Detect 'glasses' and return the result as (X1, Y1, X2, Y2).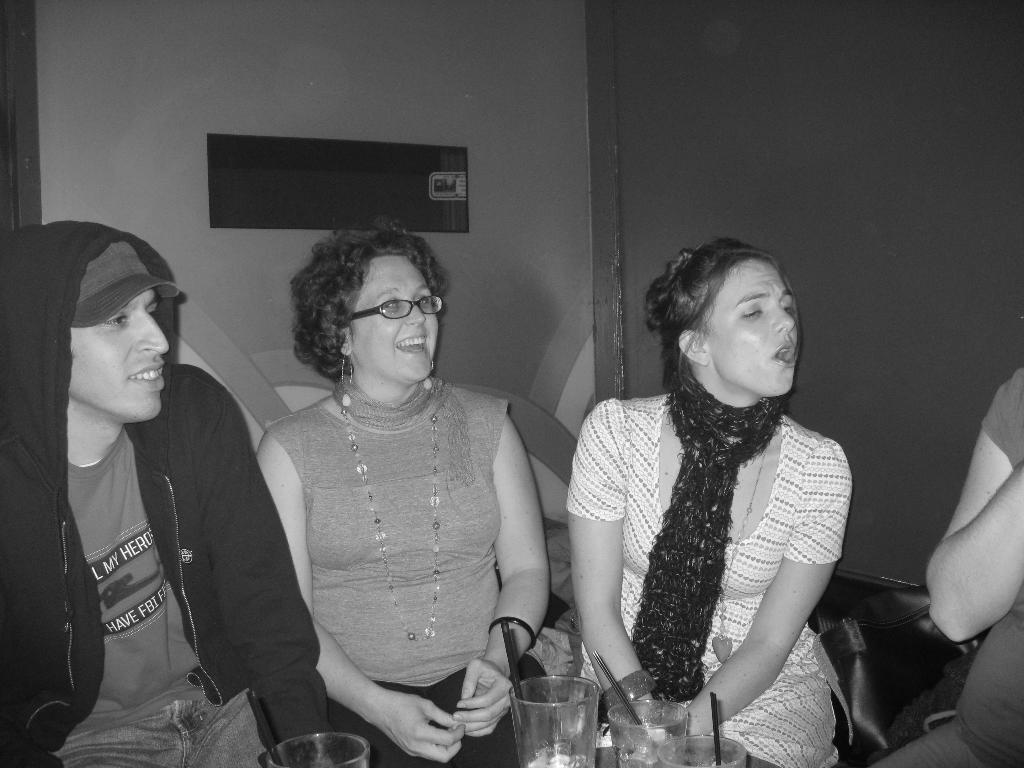
(351, 295, 445, 321).
